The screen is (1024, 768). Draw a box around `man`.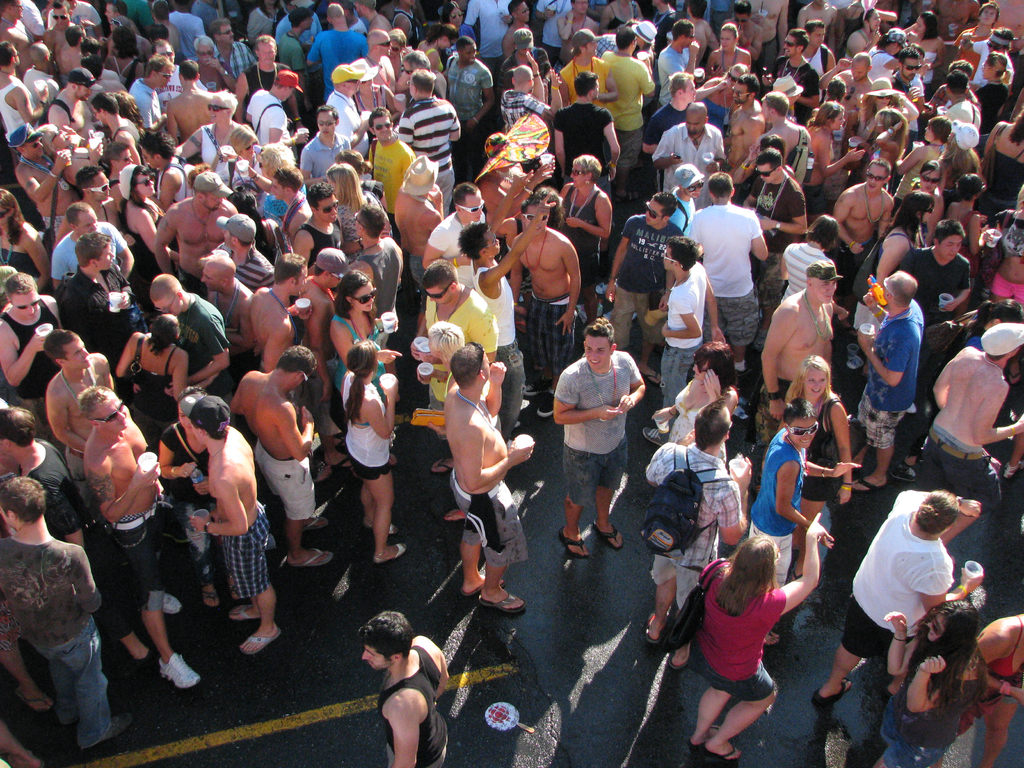
Rect(14, 123, 81, 223).
